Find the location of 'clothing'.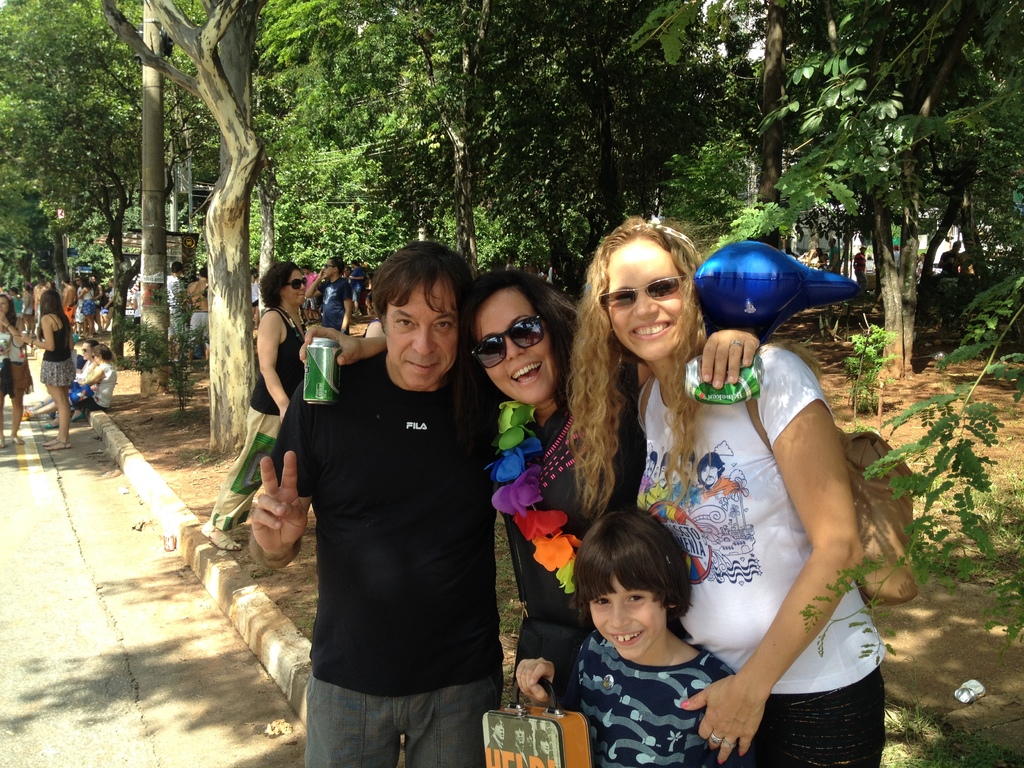
Location: x1=303, y1=271, x2=317, y2=307.
